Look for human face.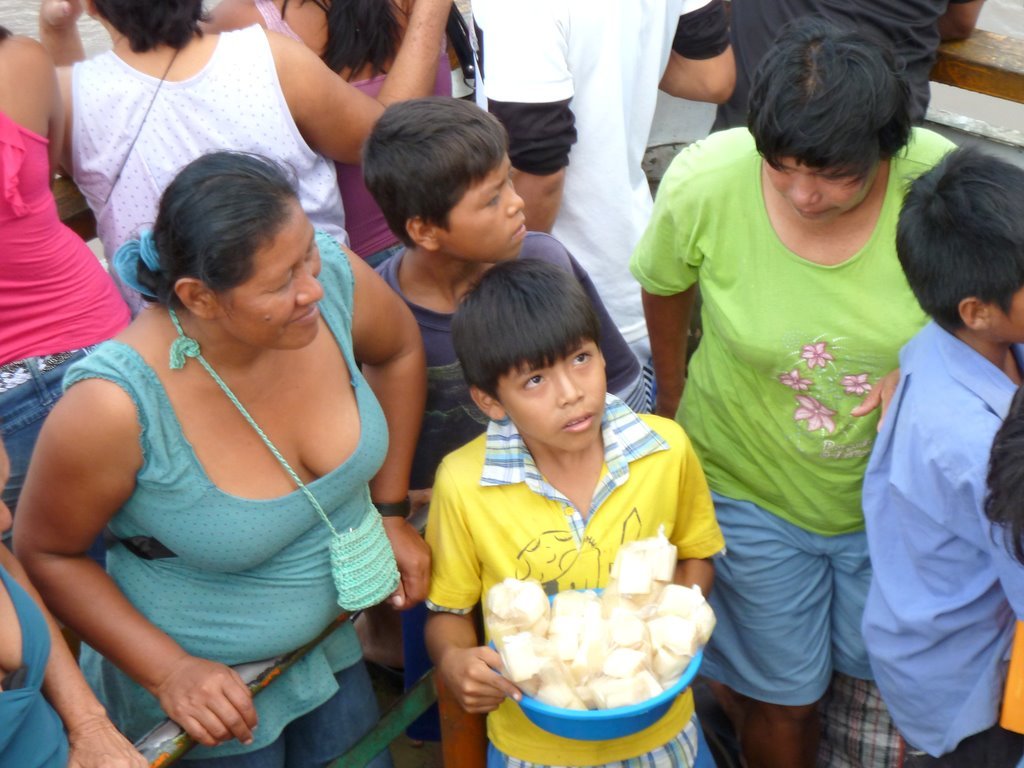
Found: [x1=438, y1=159, x2=525, y2=263].
